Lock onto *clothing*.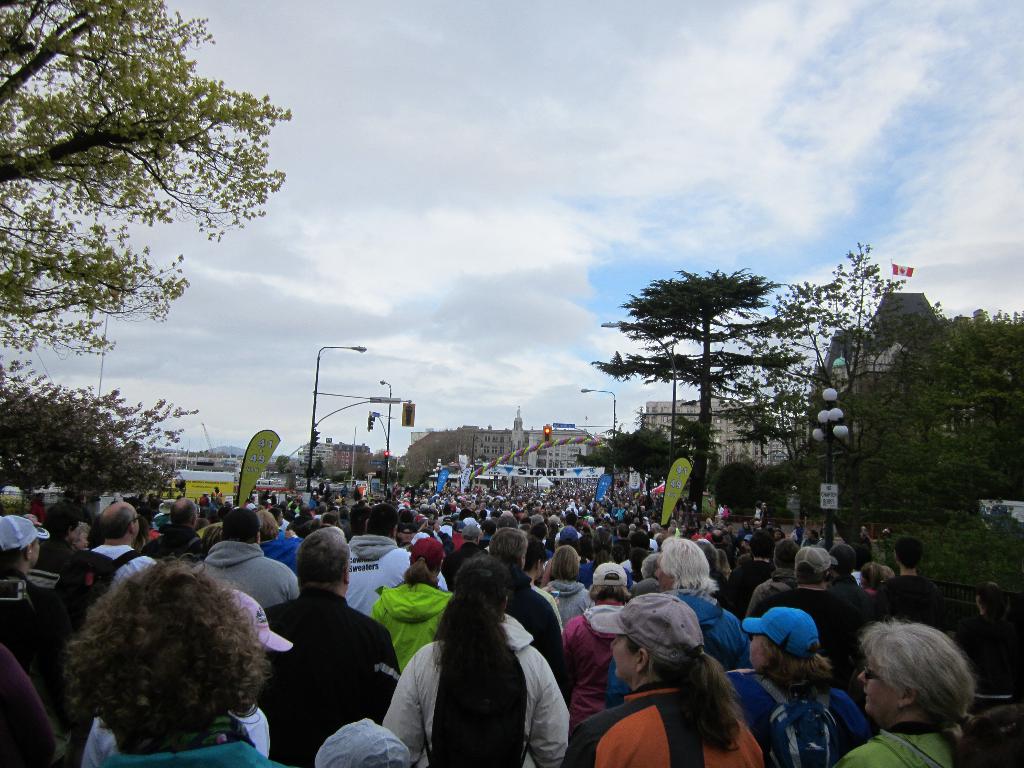
Locked: rect(251, 534, 303, 578).
